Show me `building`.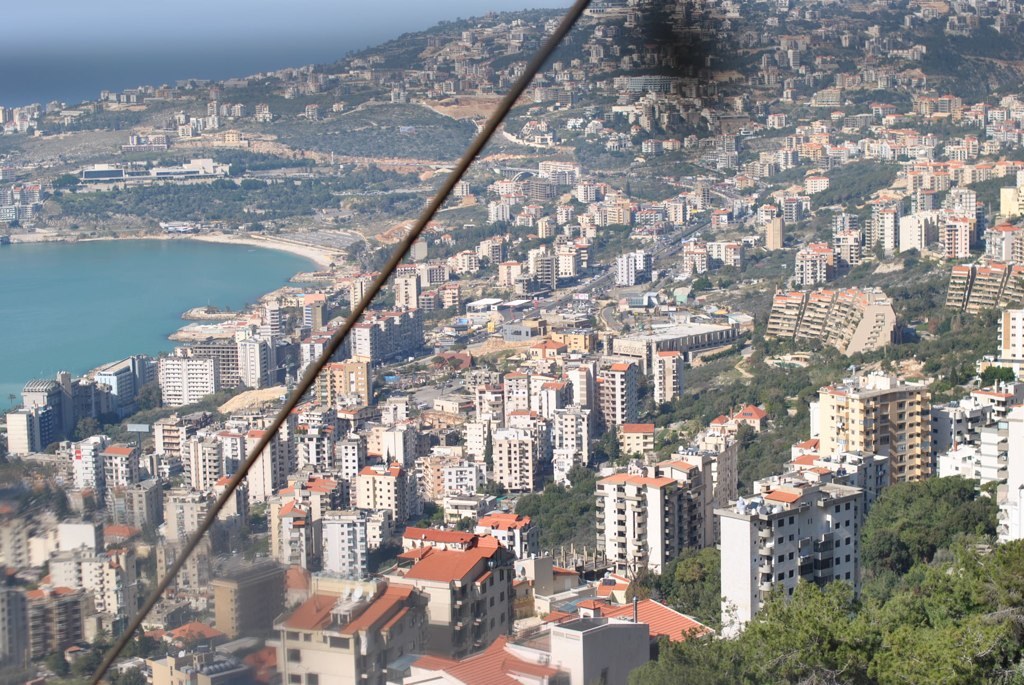
`building` is here: (357, 468, 407, 516).
